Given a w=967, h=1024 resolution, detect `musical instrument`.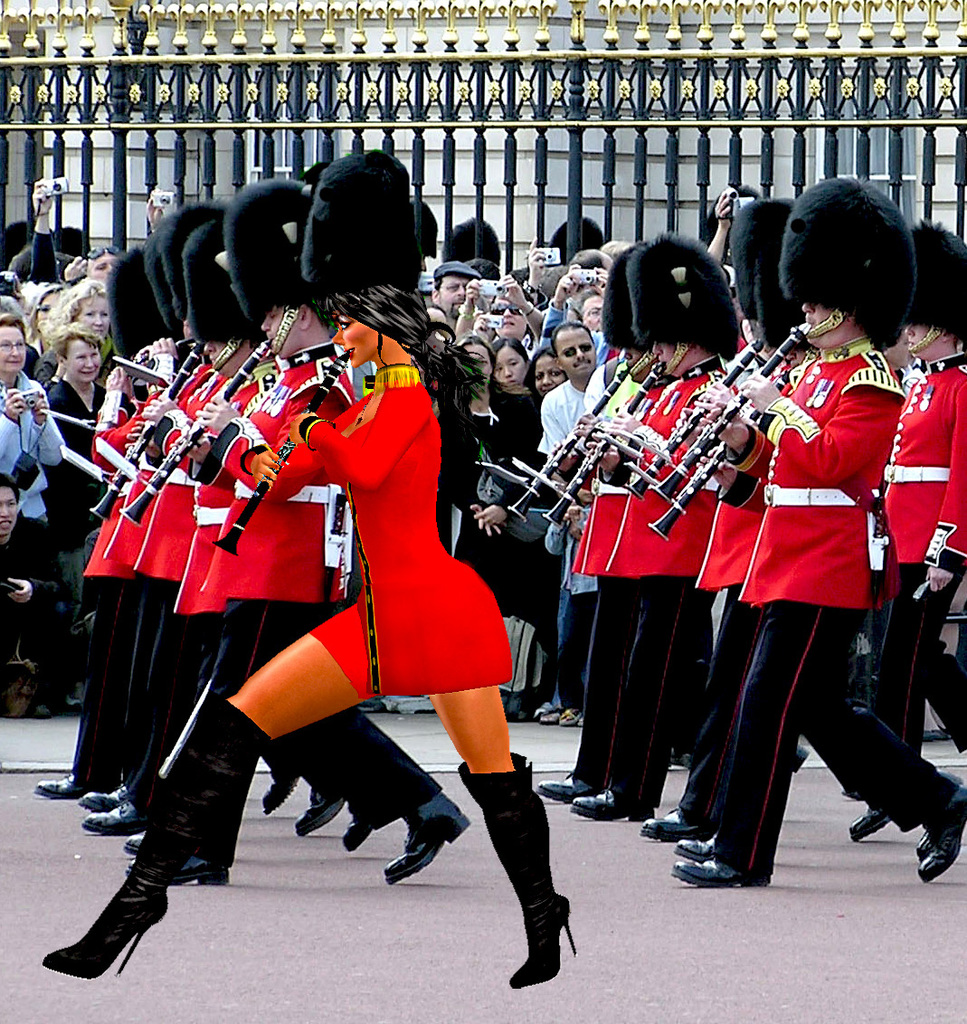
<region>650, 328, 810, 496</region>.
